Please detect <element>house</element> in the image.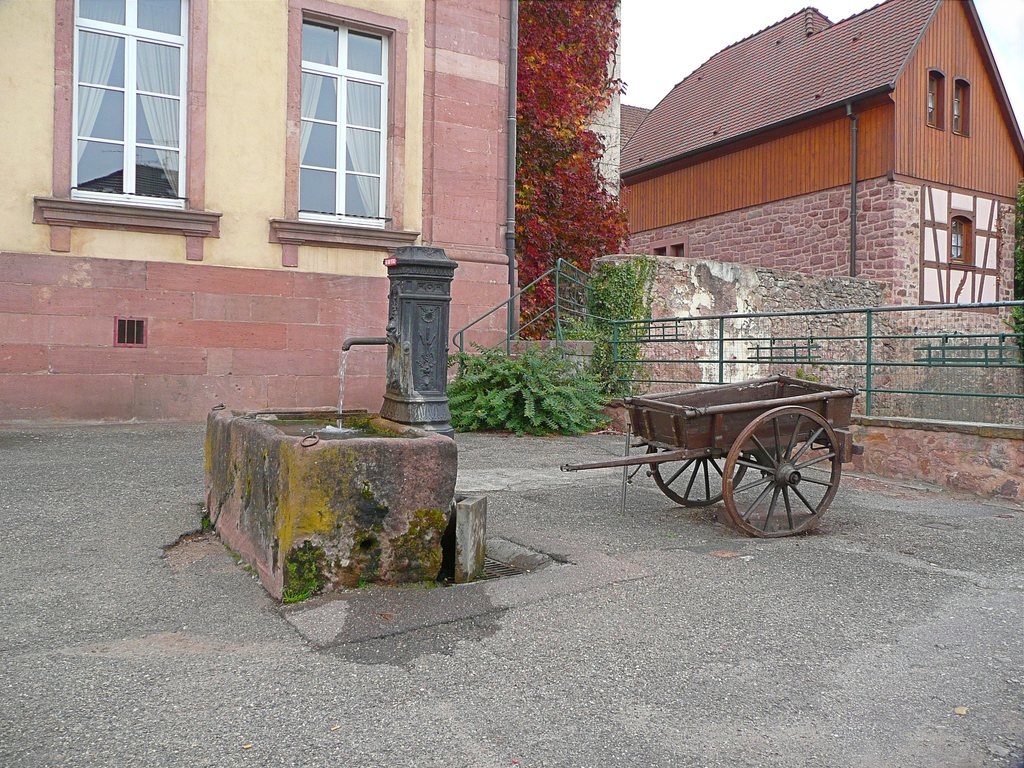
bbox=[0, 0, 519, 425].
